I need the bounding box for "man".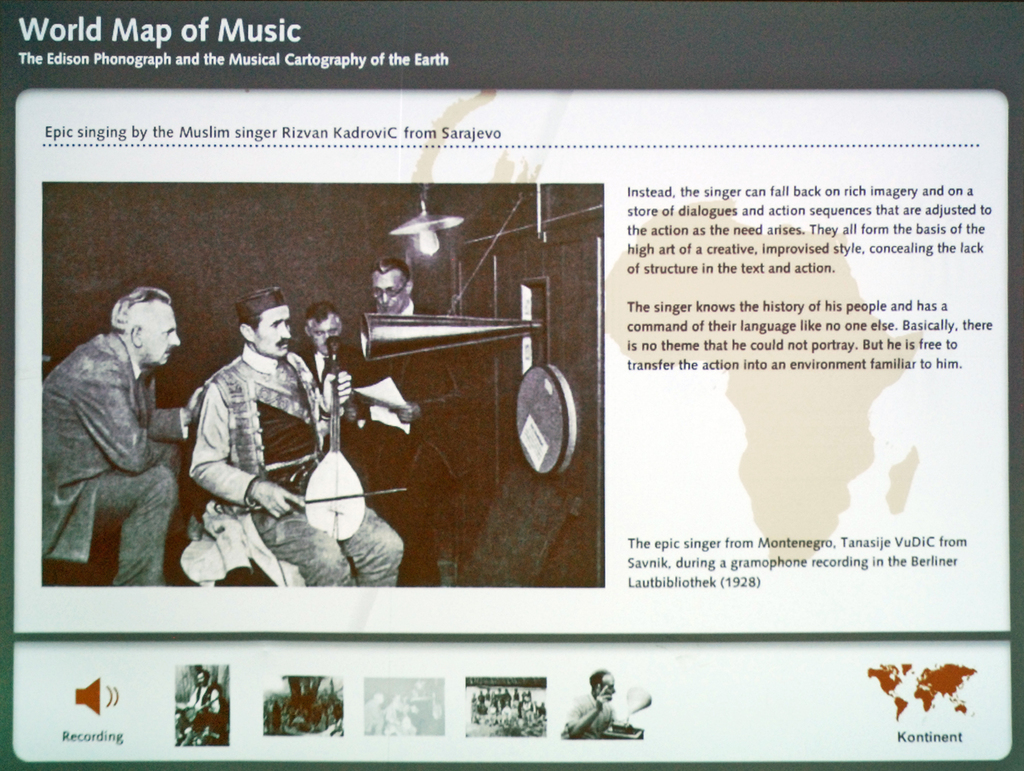
Here it is: BBox(172, 668, 228, 748).
